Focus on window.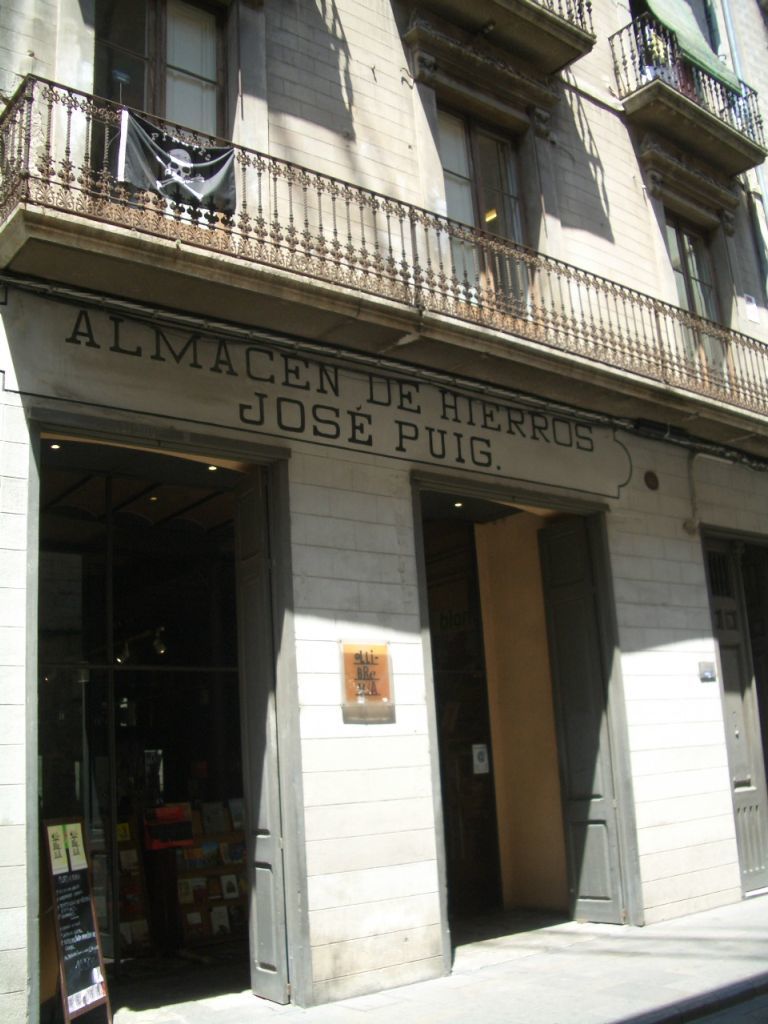
Focused at (x1=95, y1=0, x2=246, y2=217).
